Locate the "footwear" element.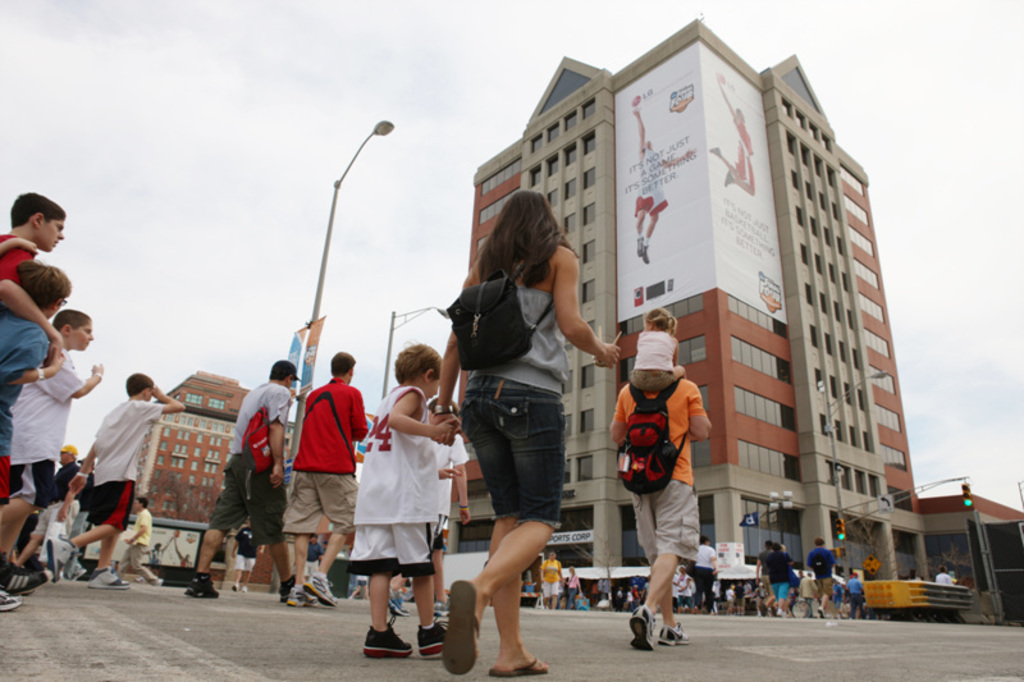
Element bbox: pyautogui.locateOnScreen(492, 654, 550, 678).
